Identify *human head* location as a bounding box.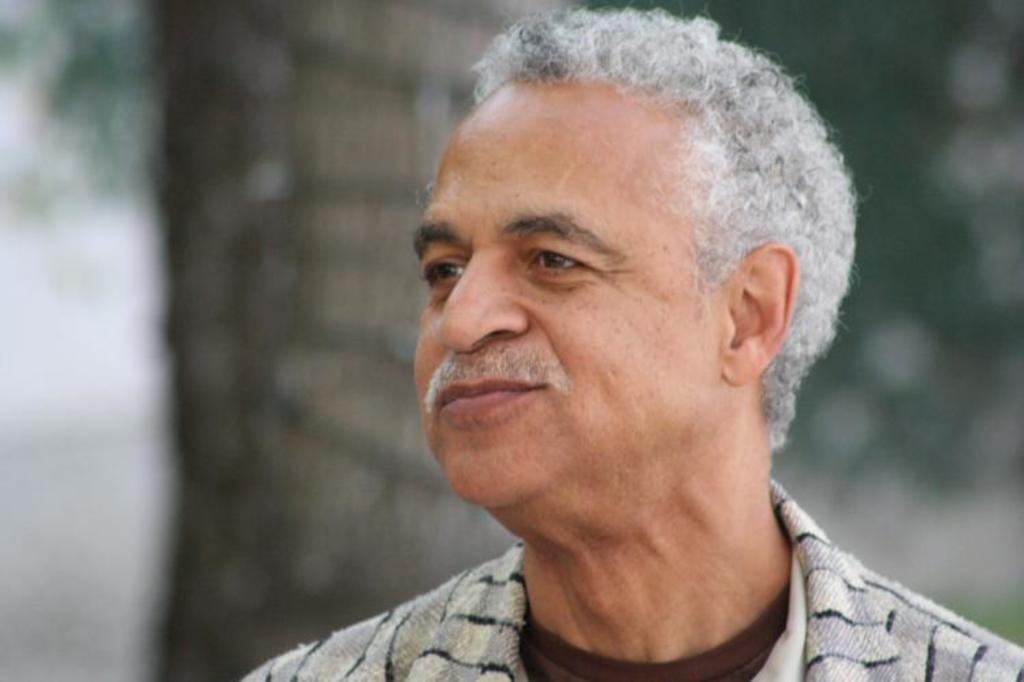
(x1=402, y1=33, x2=816, y2=480).
